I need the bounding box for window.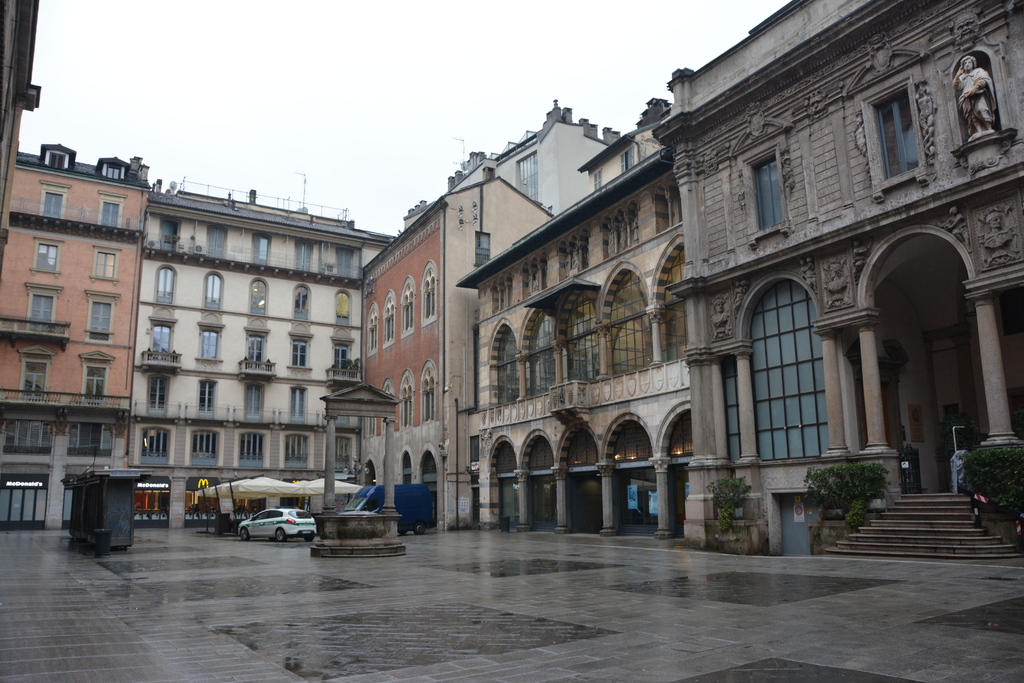
Here it is: 525, 309, 565, 396.
